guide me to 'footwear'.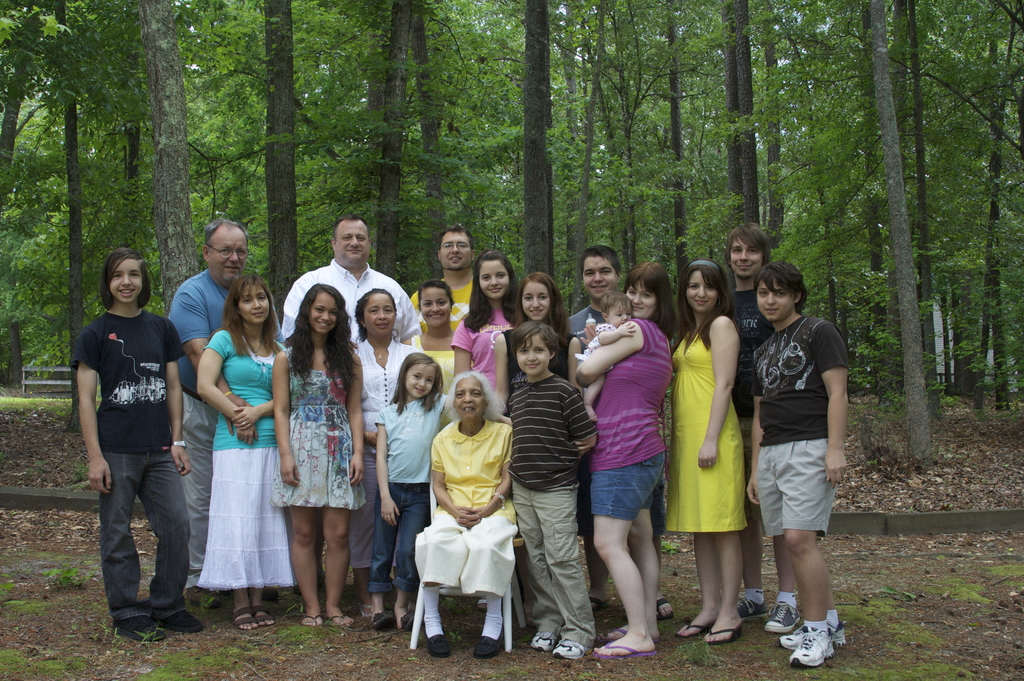
Guidance: locate(424, 631, 454, 656).
